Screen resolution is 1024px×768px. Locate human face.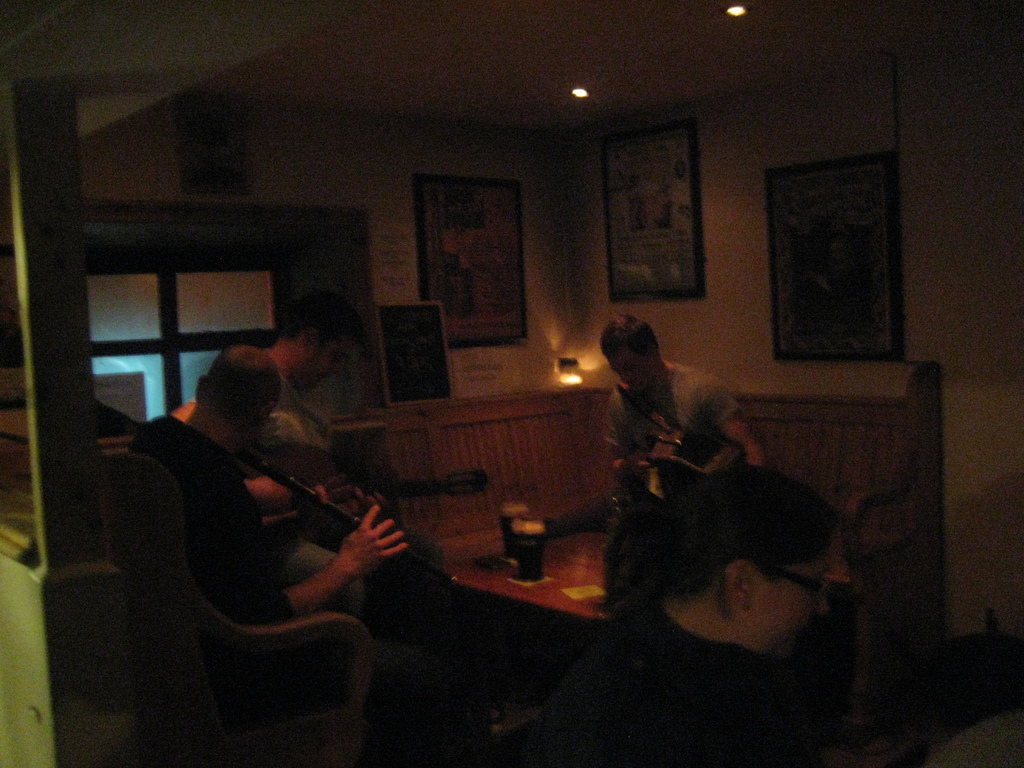
608, 344, 644, 396.
